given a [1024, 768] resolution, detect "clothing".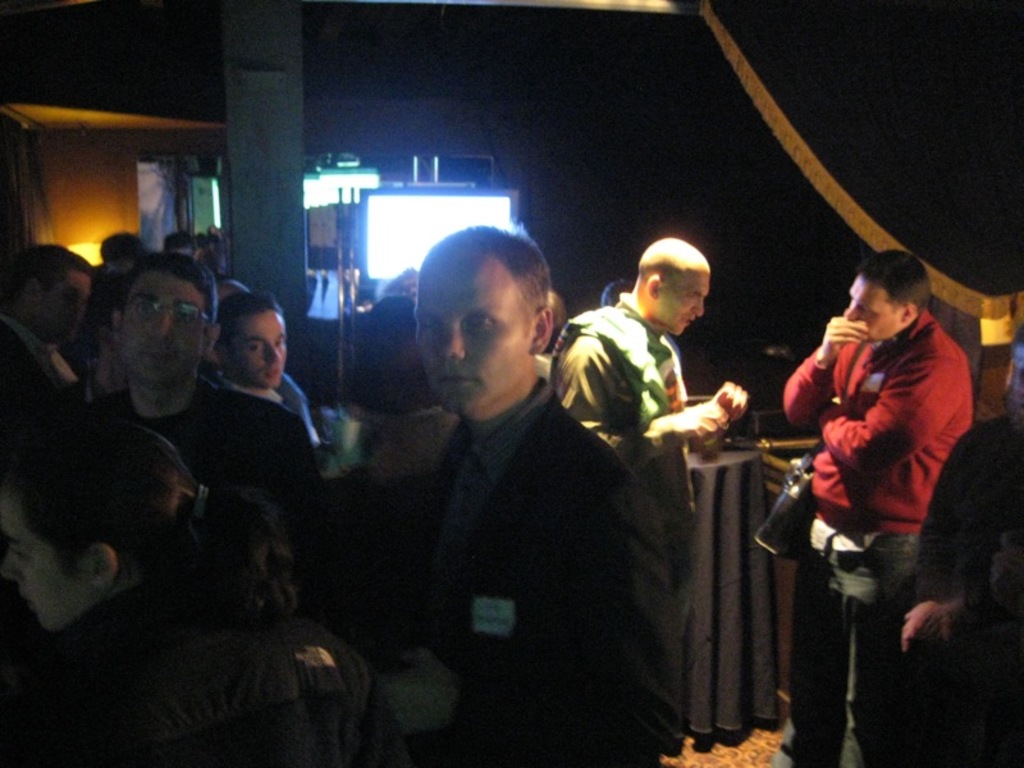
[left=86, top=273, right=141, bottom=335].
